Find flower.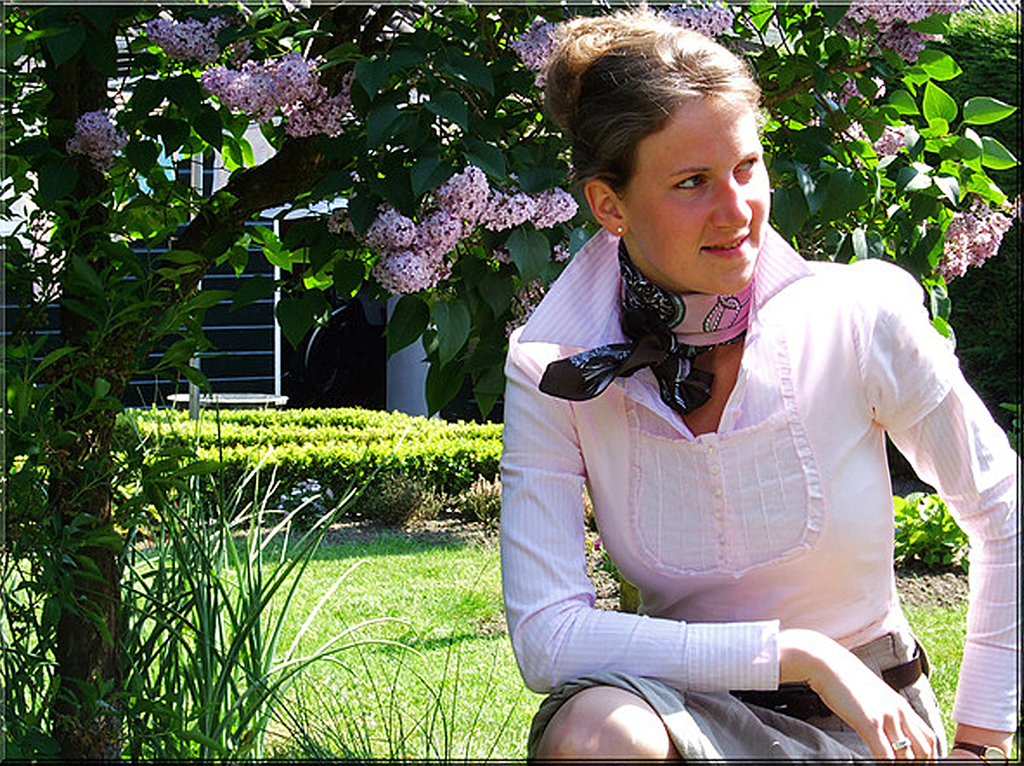
x1=490 y1=251 x2=519 y2=262.
